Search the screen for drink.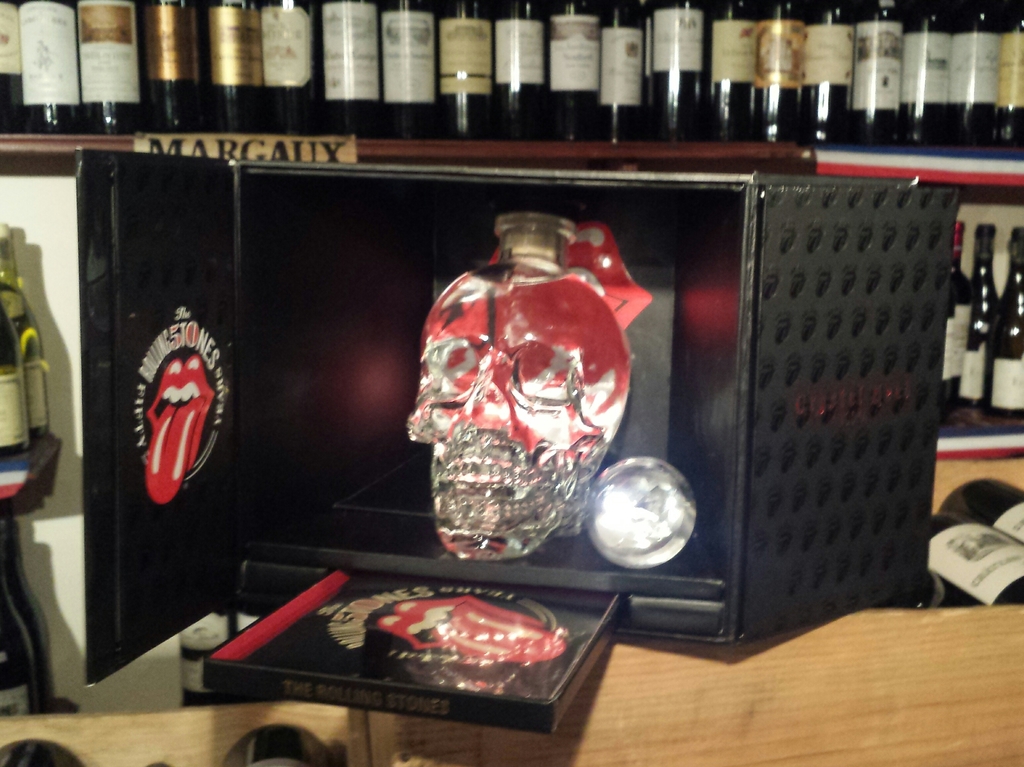
Found at [0, 275, 49, 438].
